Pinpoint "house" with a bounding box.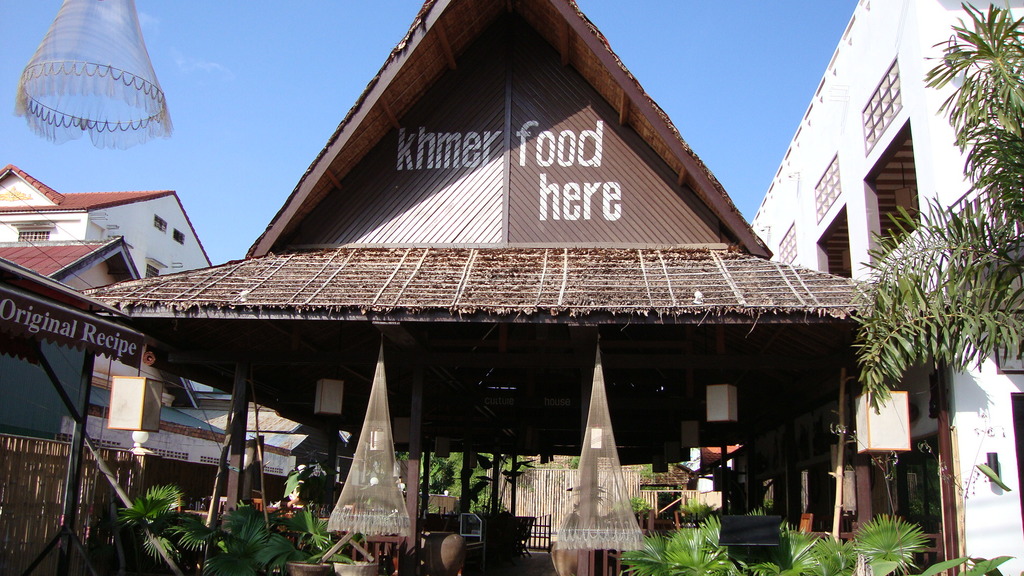
bbox=(82, 0, 903, 575).
